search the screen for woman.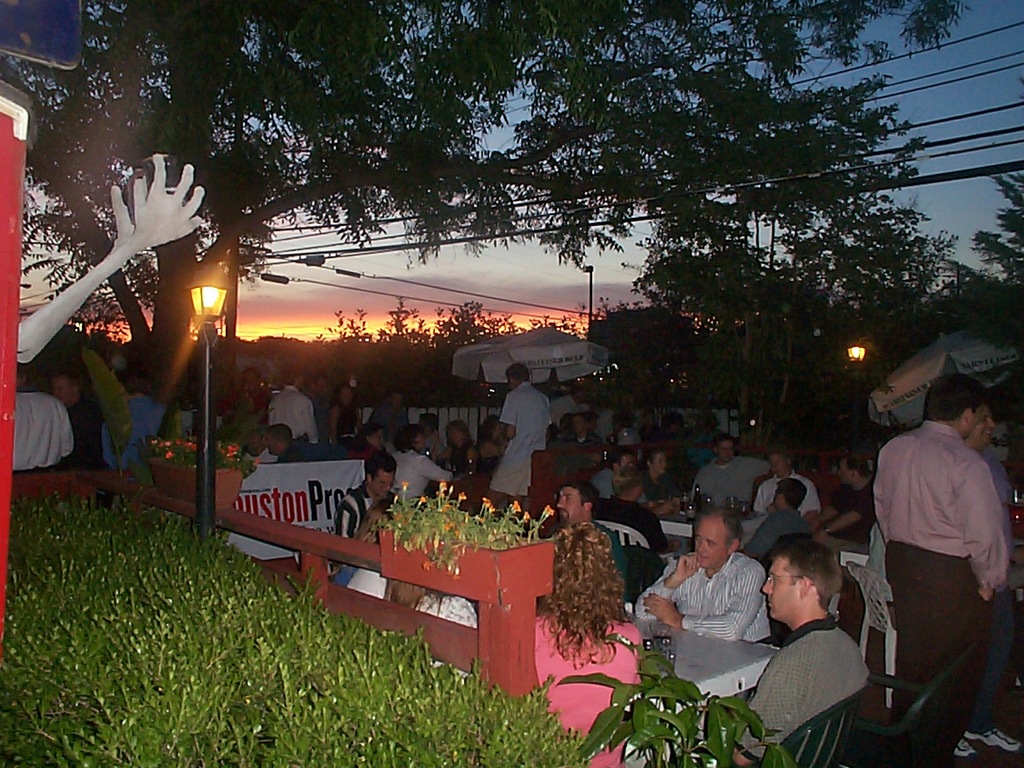
Found at BBox(523, 524, 635, 767).
